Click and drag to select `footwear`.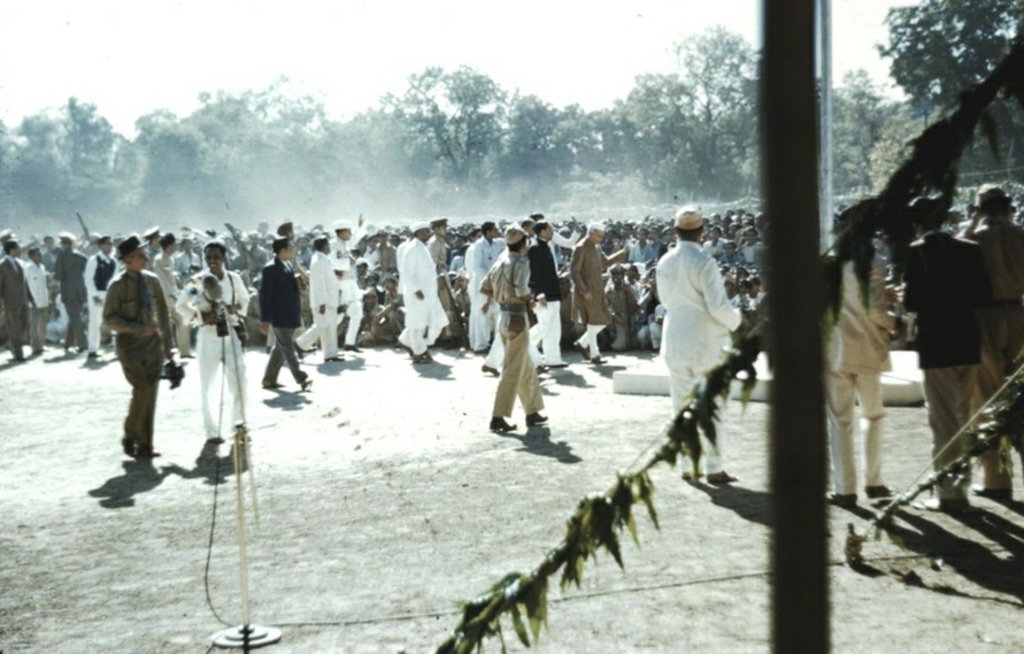
Selection: x1=703 y1=469 x2=738 y2=483.
